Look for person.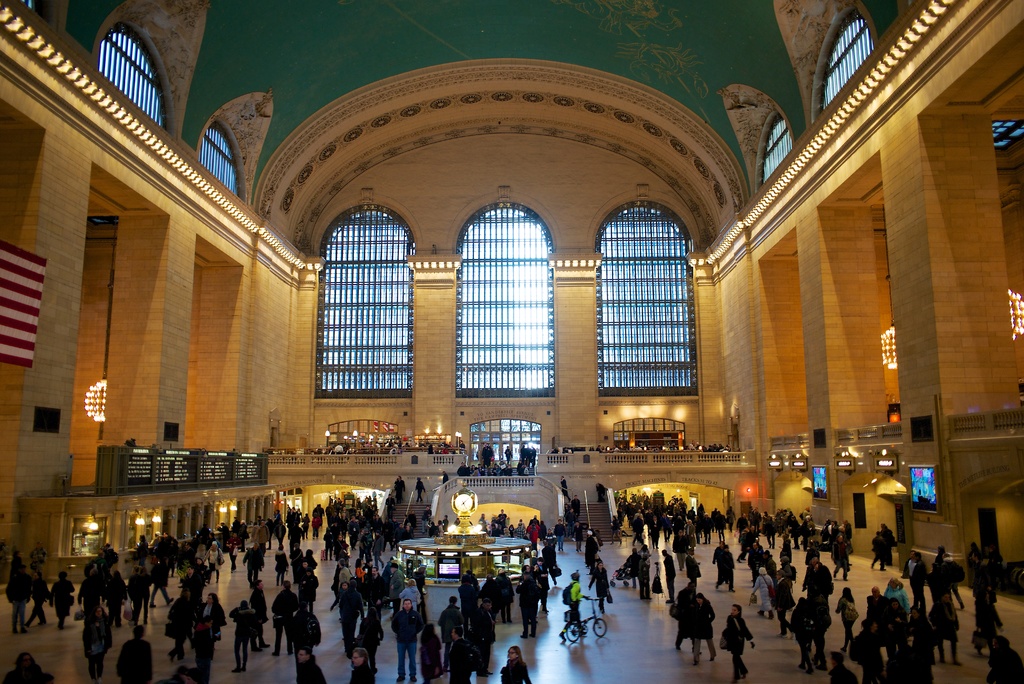
Found: 117:625:150:683.
